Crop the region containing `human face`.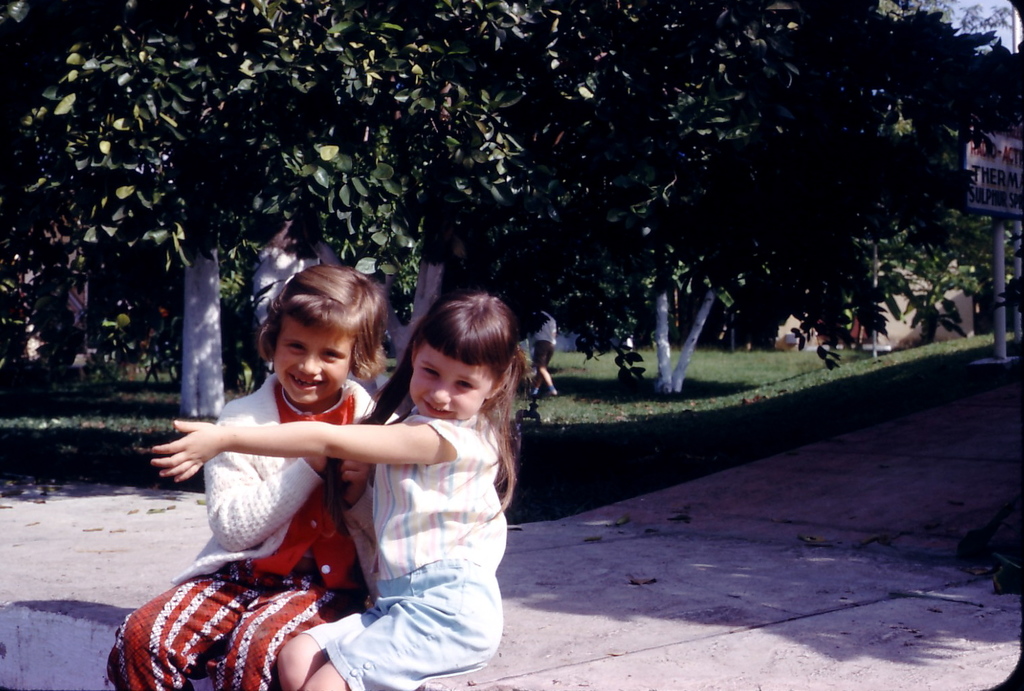
Crop region: [left=273, top=315, right=354, bottom=401].
